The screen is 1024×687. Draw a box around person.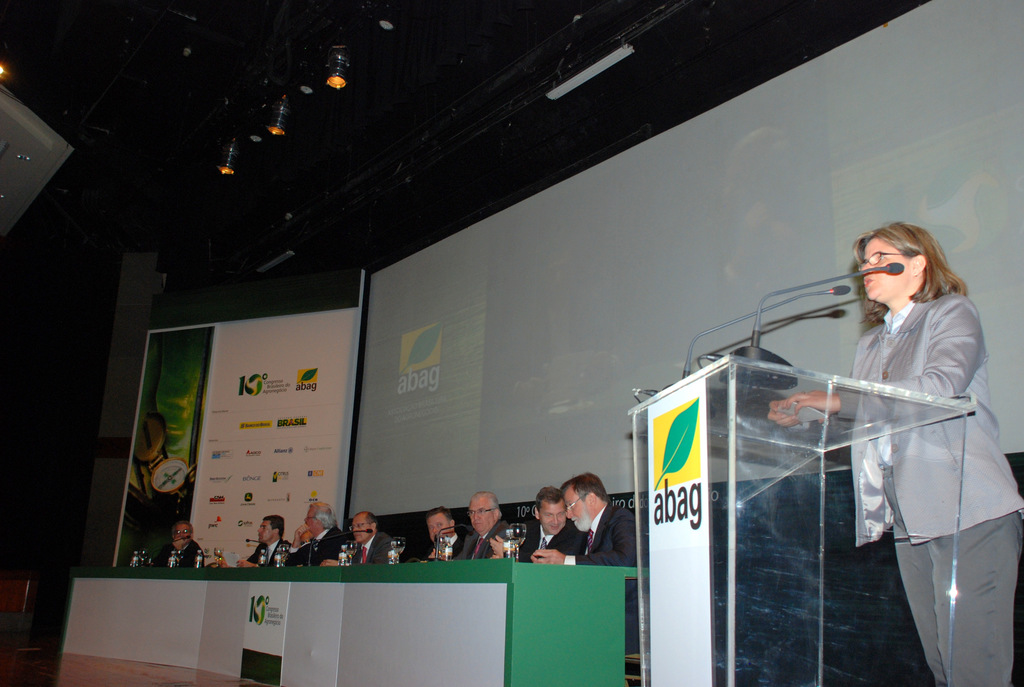
<bbox>413, 503, 470, 558</bbox>.
